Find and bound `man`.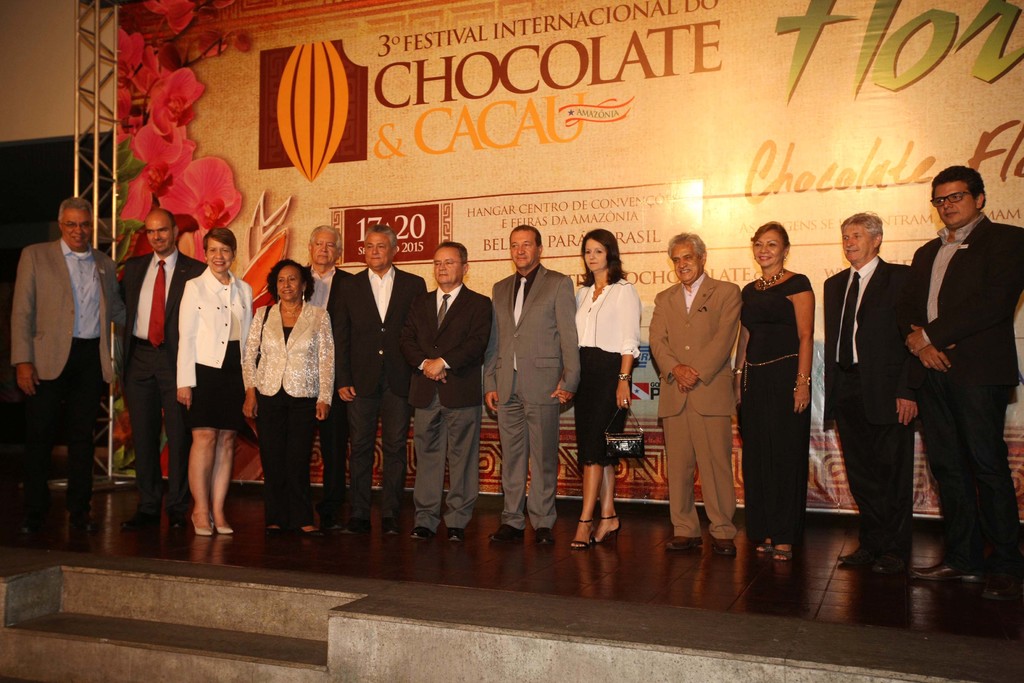
Bound: bbox(10, 184, 117, 519).
